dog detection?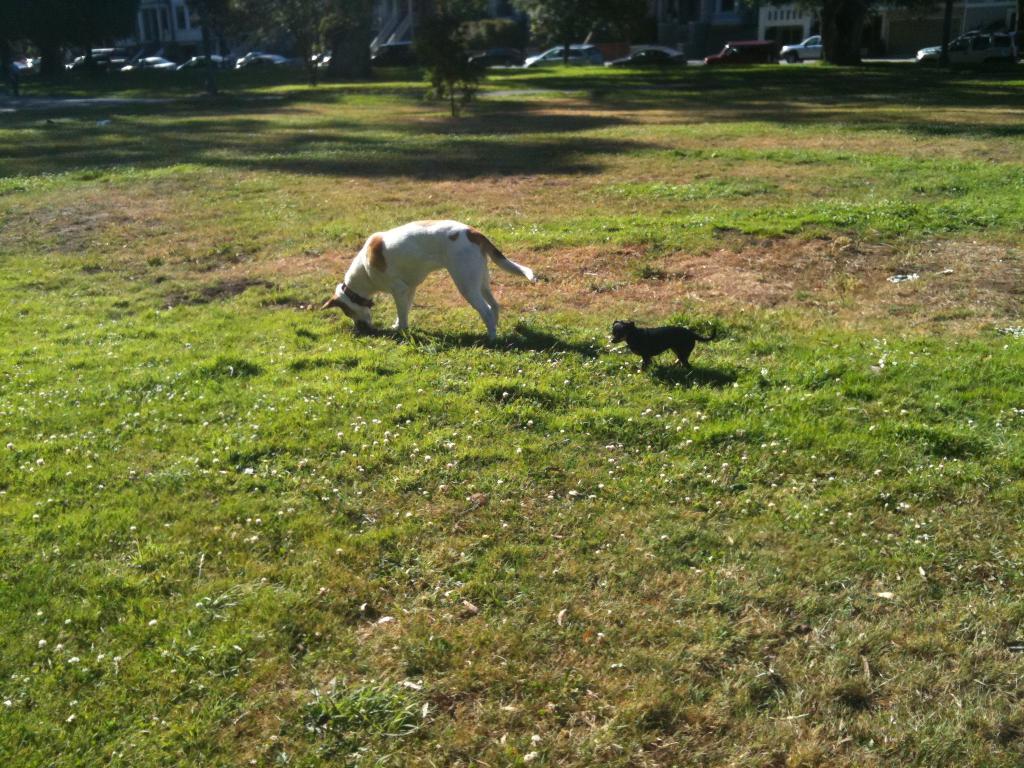
611:323:718:371
